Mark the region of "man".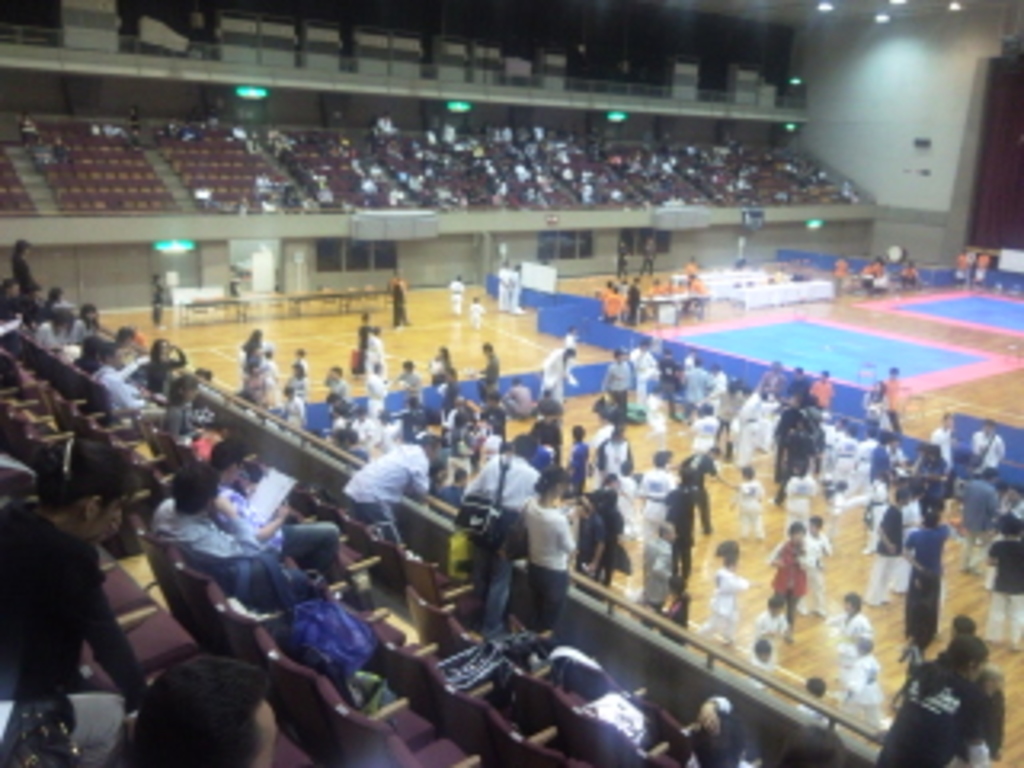
Region: bbox=[464, 339, 502, 403].
